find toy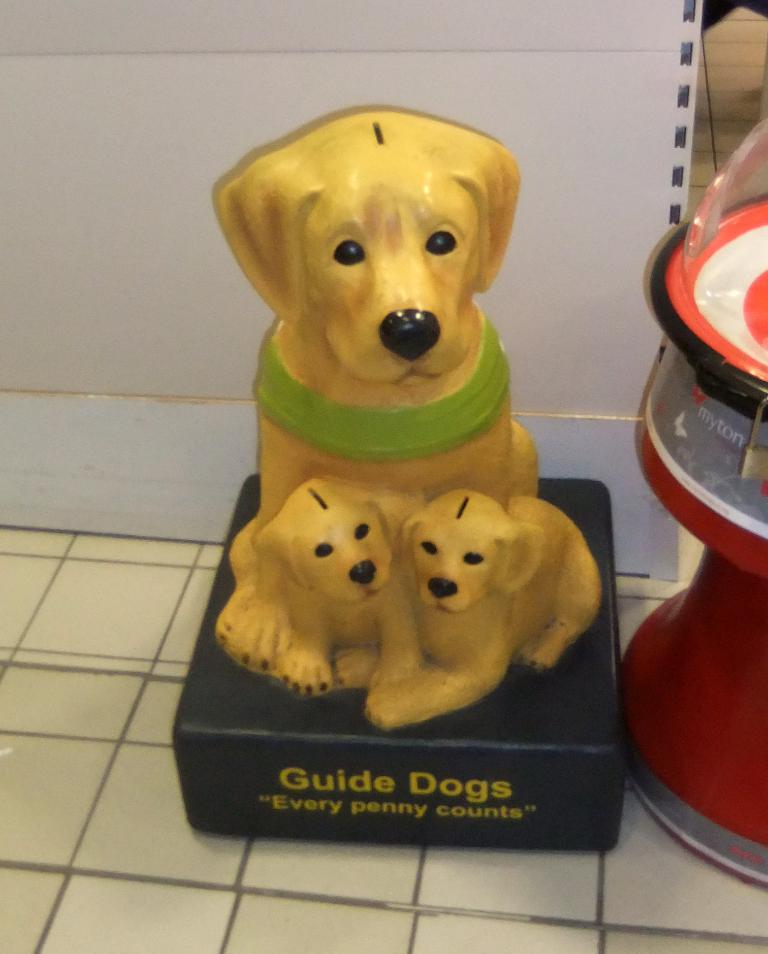
BBox(219, 101, 565, 668)
